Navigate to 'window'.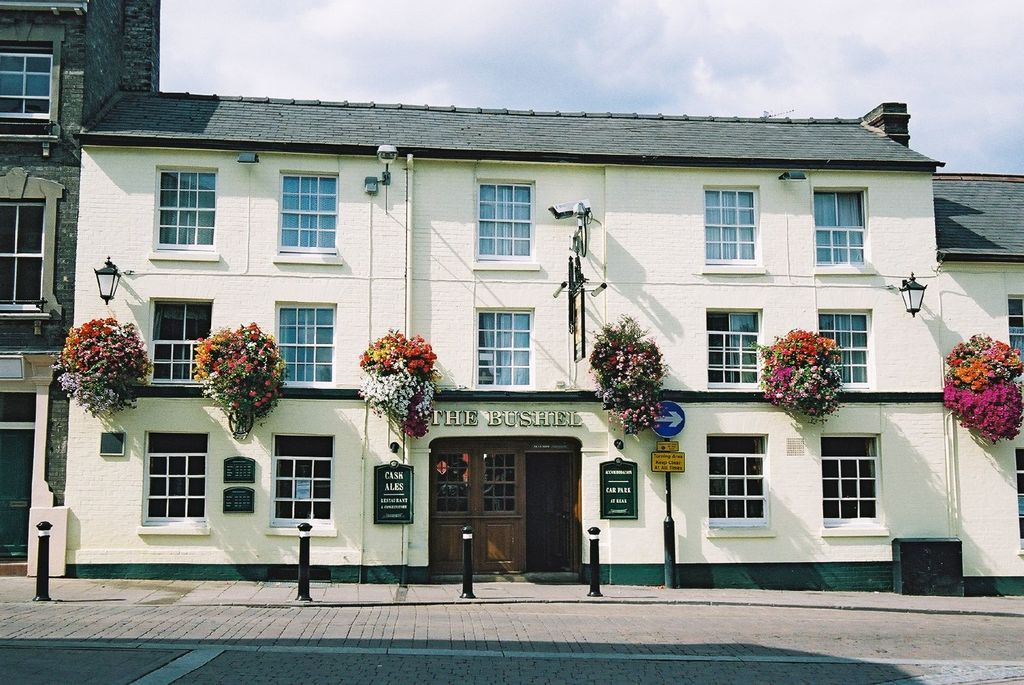
Navigation target: bbox(146, 432, 210, 528).
